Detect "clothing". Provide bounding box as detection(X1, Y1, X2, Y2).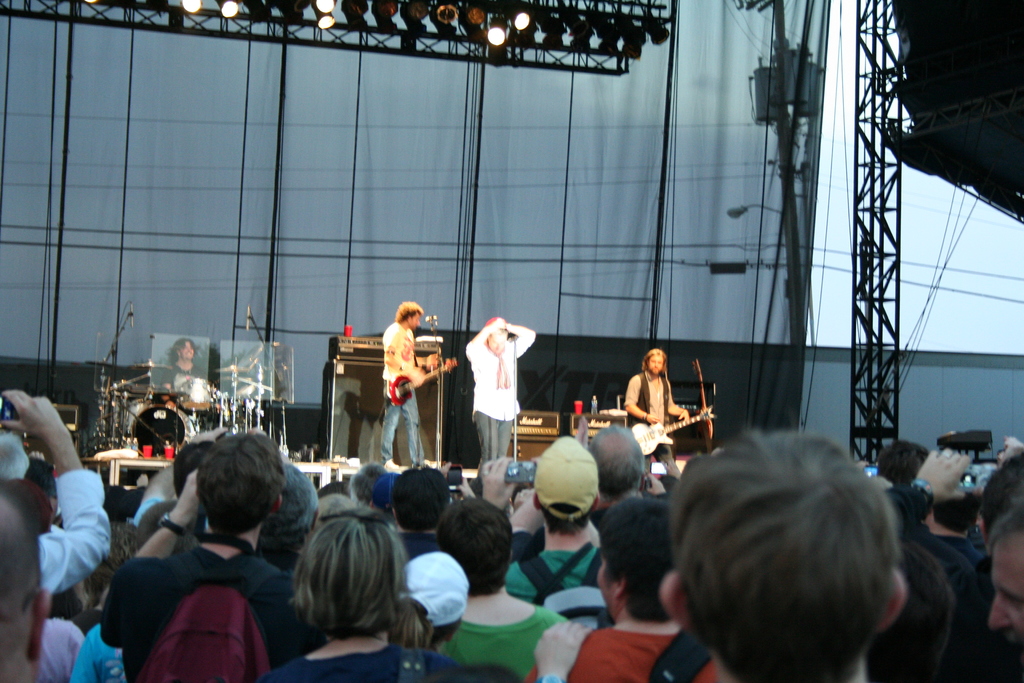
detection(463, 325, 536, 459).
